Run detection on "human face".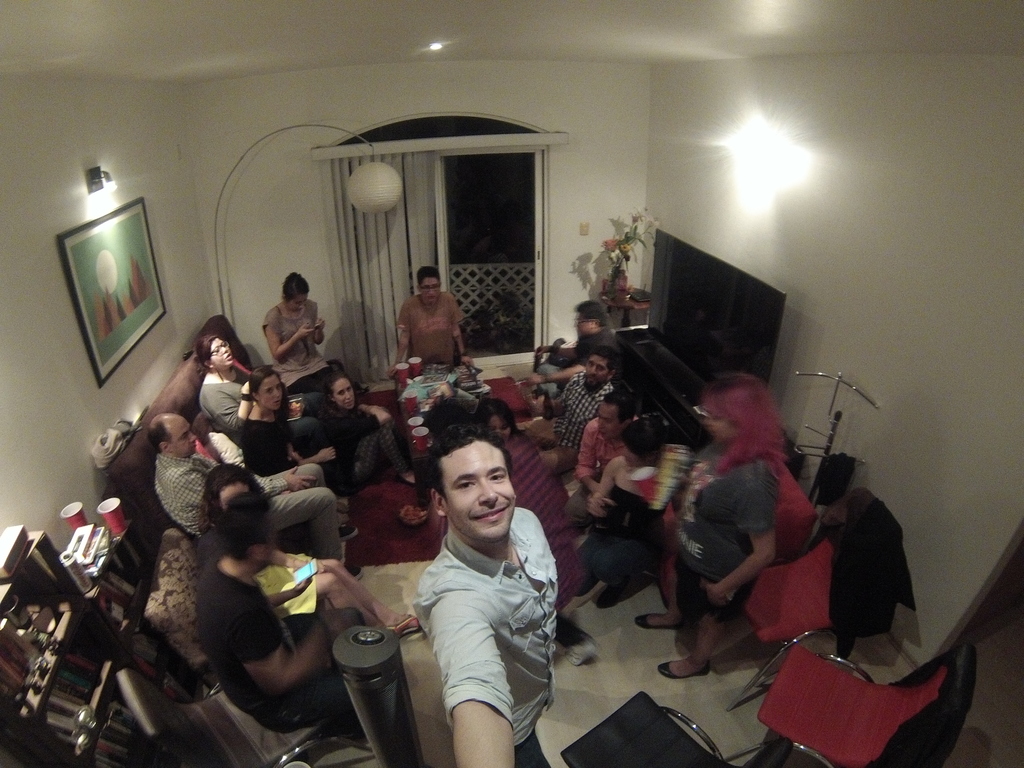
Result: (x1=585, y1=358, x2=609, y2=387).
